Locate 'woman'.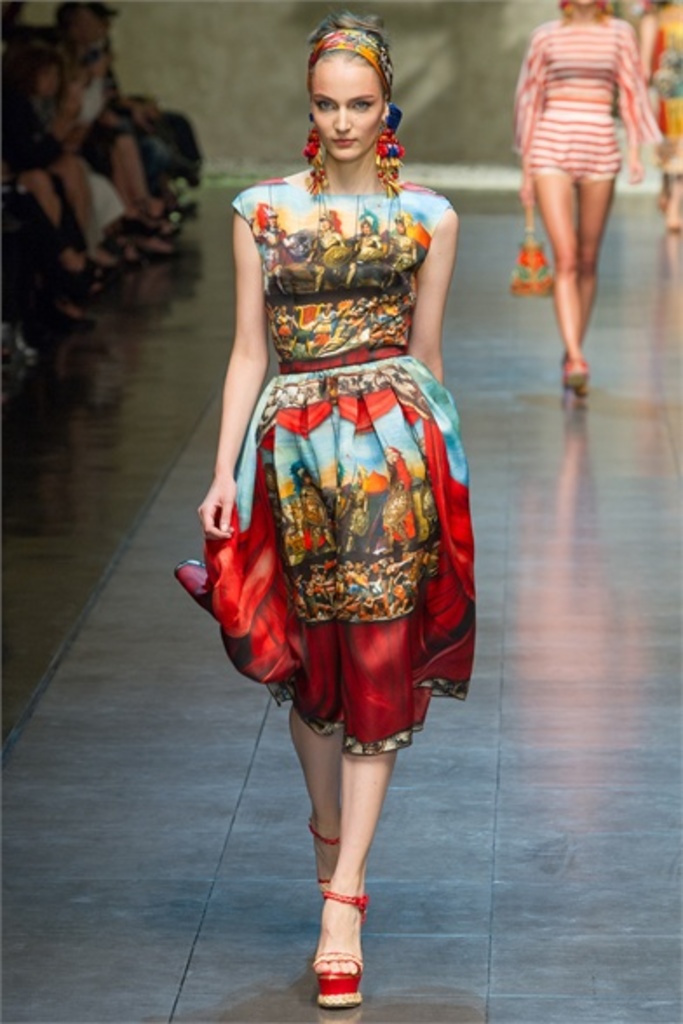
Bounding box: [390, 218, 422, 293].
